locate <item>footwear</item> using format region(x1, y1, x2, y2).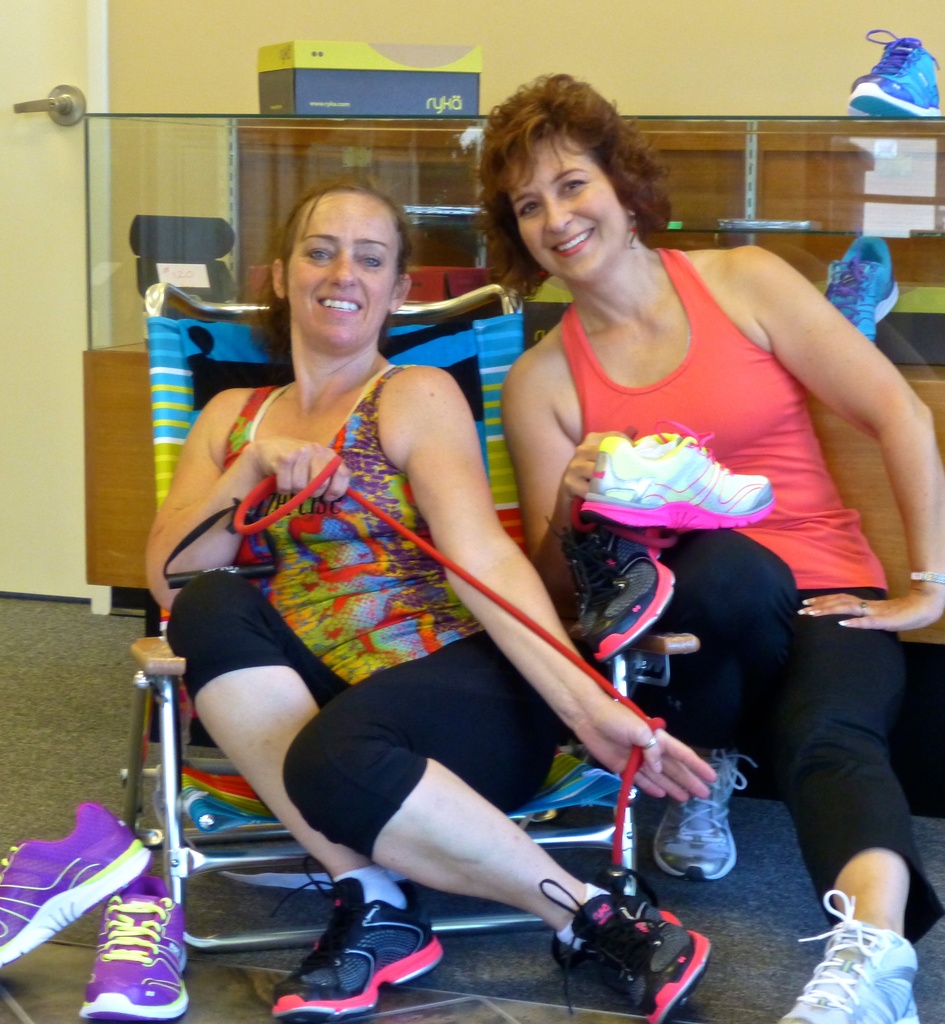
region(641, 748, 760, 883).
